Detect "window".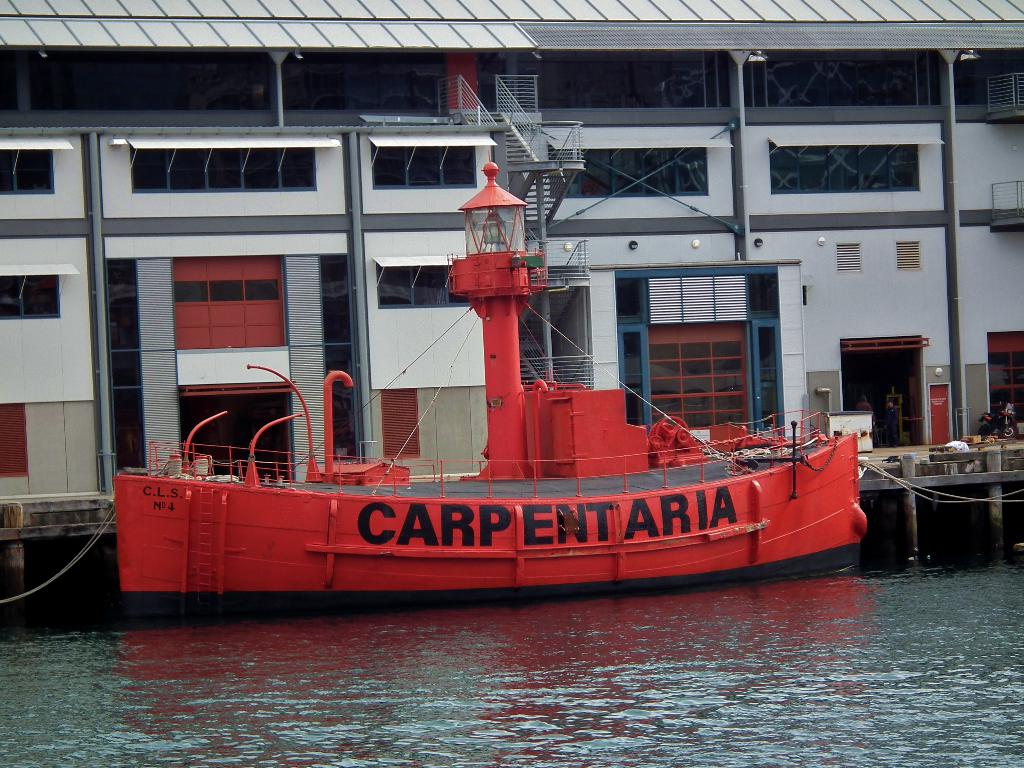
Detected at [616, 326, 652, 427].
